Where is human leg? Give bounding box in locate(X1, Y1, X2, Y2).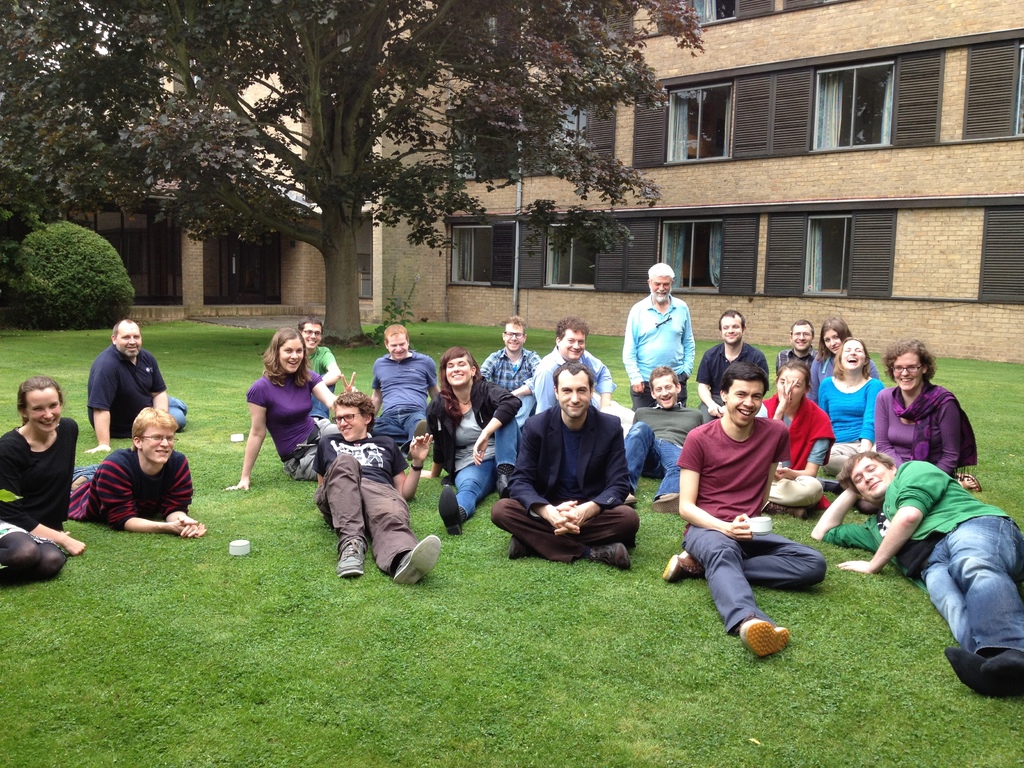
locate(309, 454, 369, 580).
